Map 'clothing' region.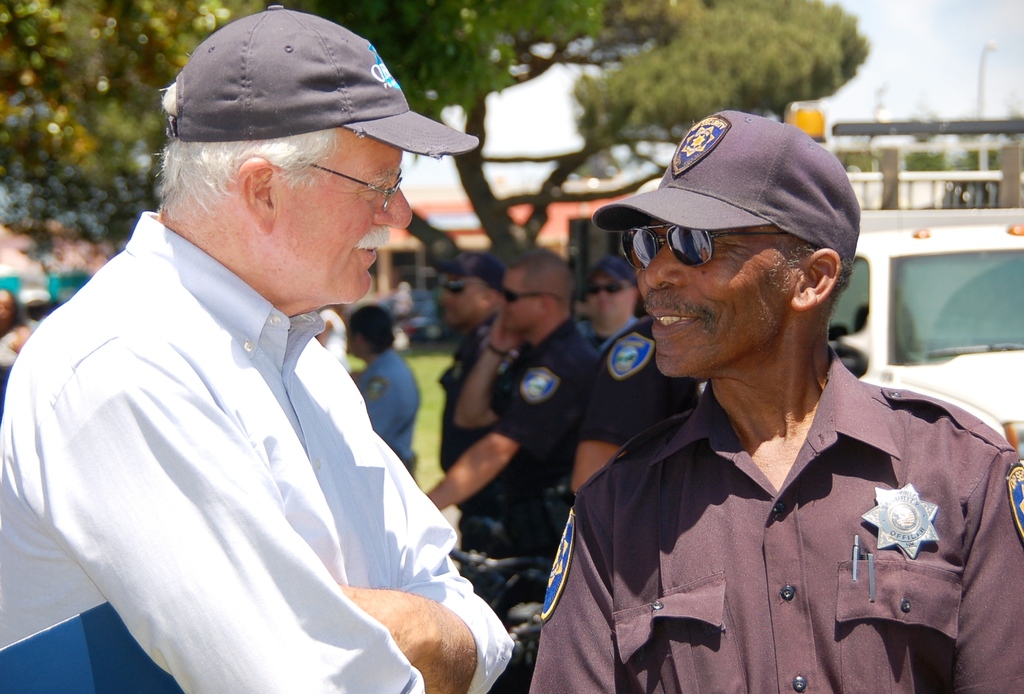
Mapped to region(356, 343, 420, 479).
